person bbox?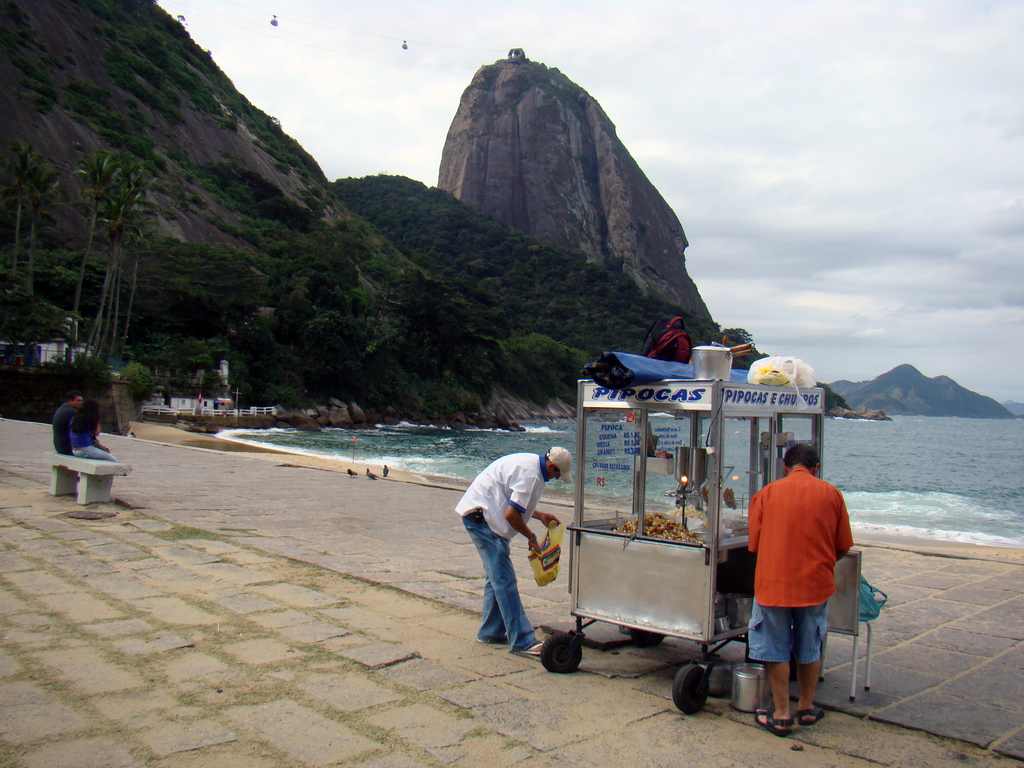
<box>67,401,113,461</box>
